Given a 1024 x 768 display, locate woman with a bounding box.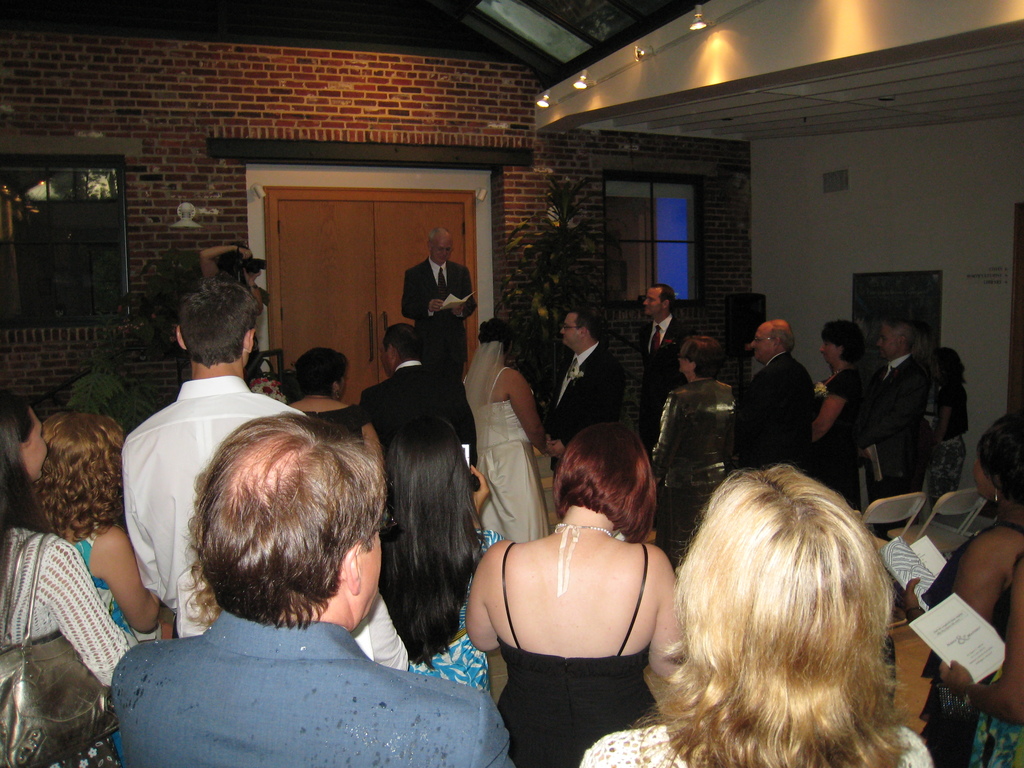
Located: x1=579 y1=465 x2=936 y2=767.
